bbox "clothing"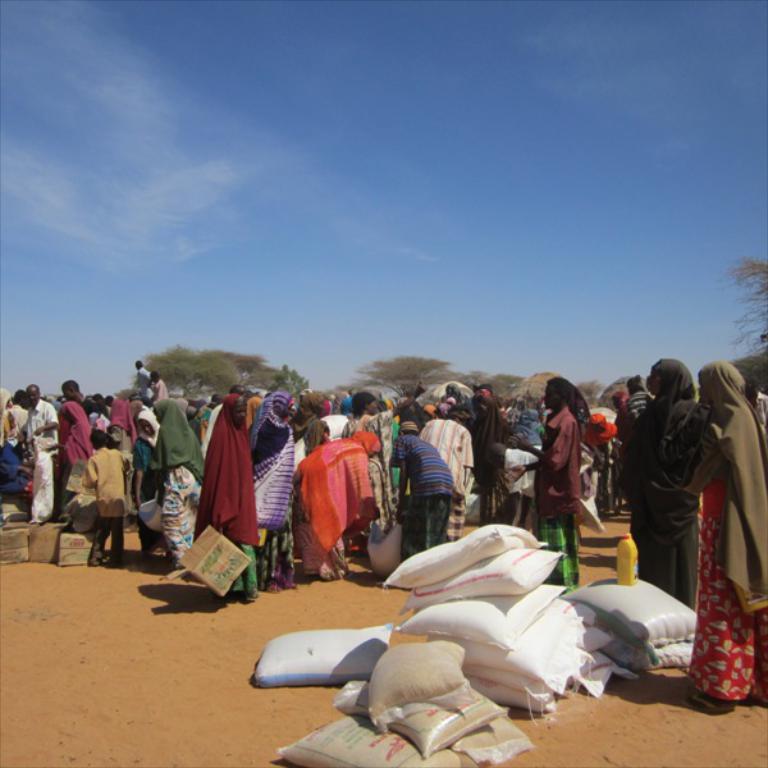
rect(539, 402, 579, 581)
